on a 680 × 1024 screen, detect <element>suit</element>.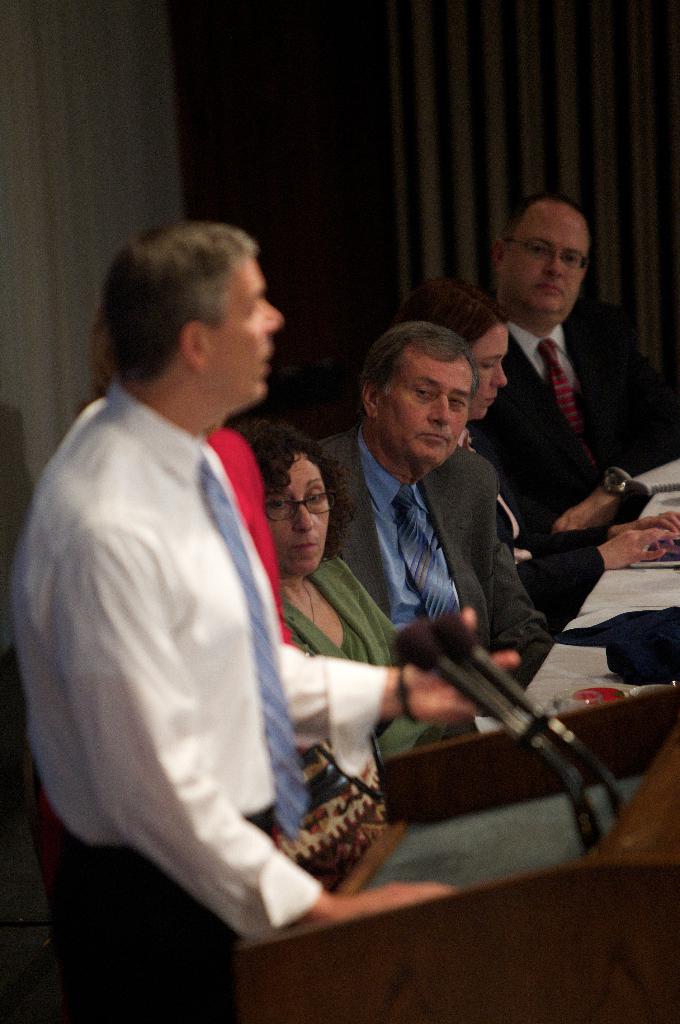
rect(470, 323, 679, 528).
